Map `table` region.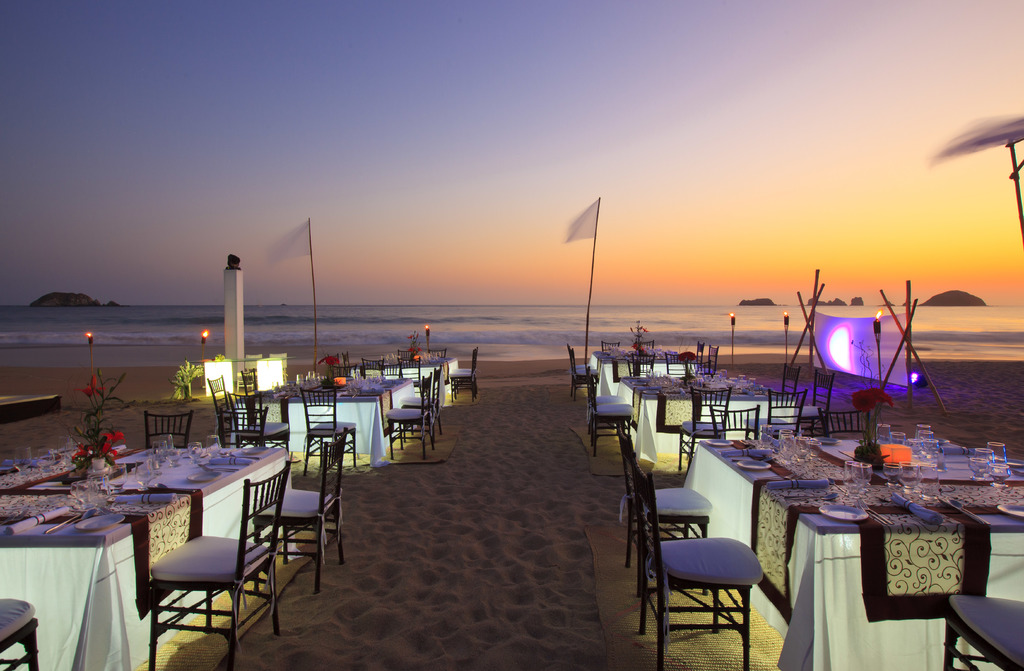
Mapped to select_region(236, 373, 424, 467).
